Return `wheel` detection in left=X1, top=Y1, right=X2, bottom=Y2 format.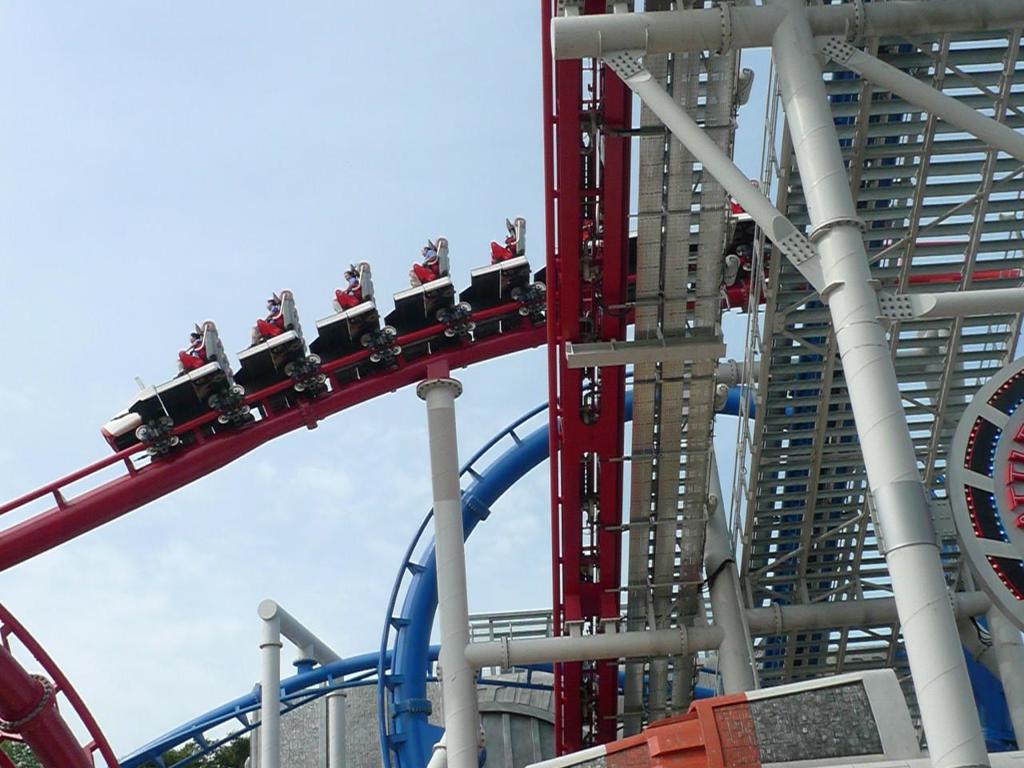
left=390, top=346, right=402, bottom=354.
